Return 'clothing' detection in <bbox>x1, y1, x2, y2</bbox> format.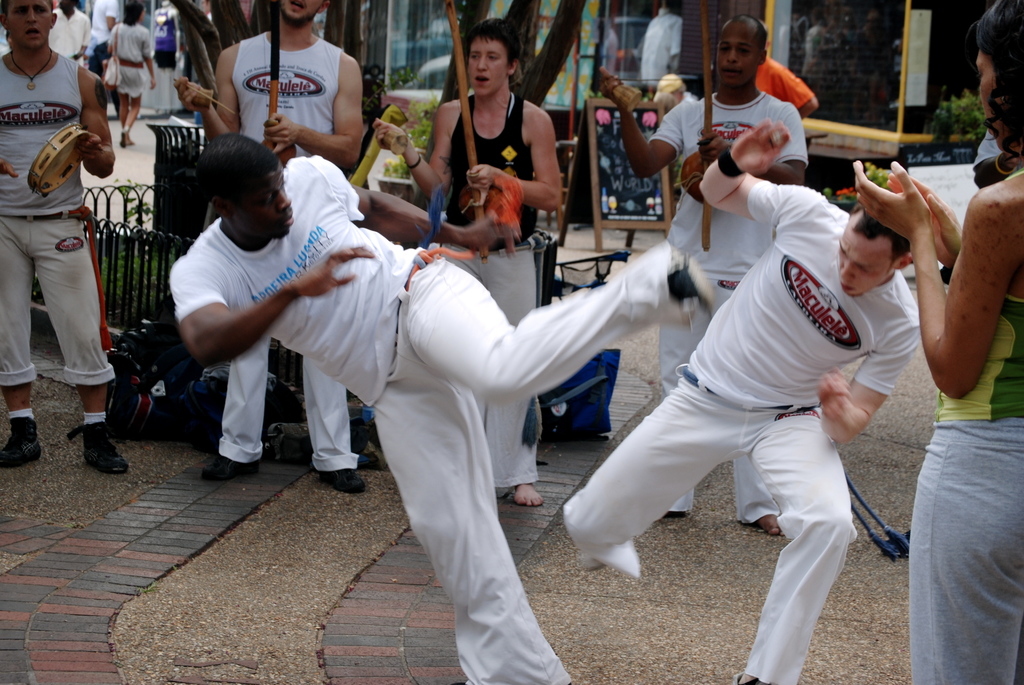
<bbox>159, 159, 689, 684</bbox>.
